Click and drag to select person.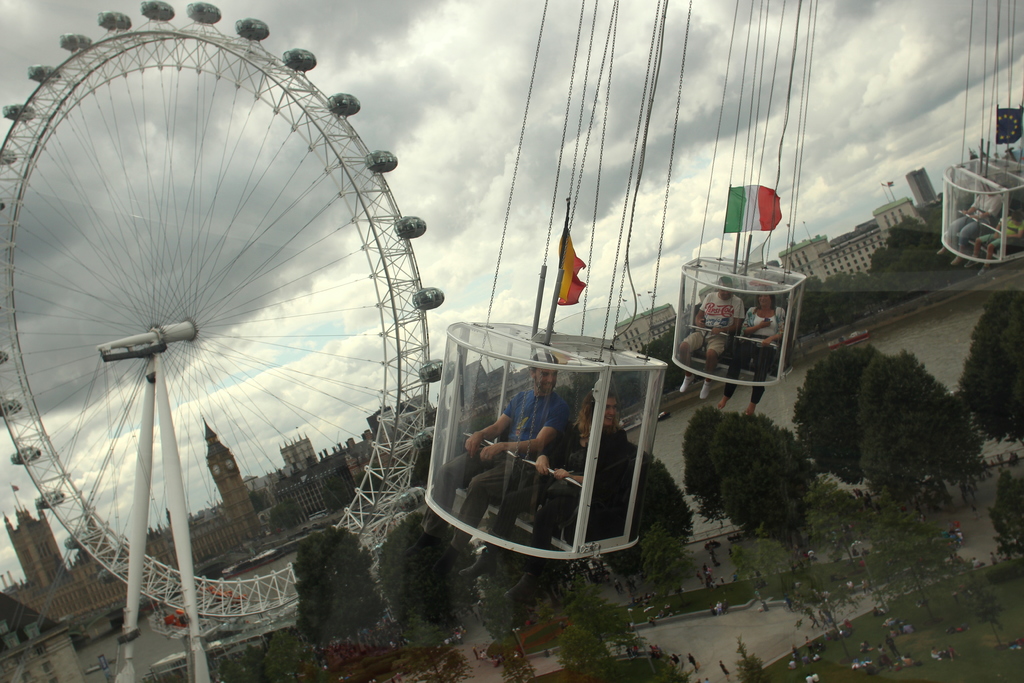
Selection: <bbox>668, 652, 680, 671</bbox>.
